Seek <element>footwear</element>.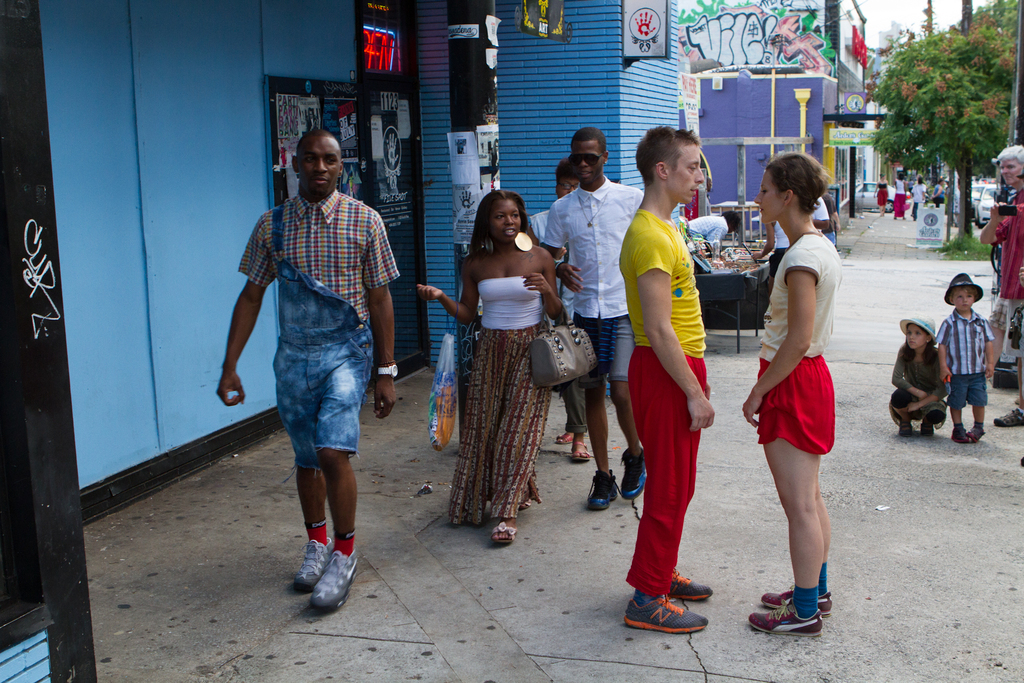
bbox=[748, 599, 824, 644].
